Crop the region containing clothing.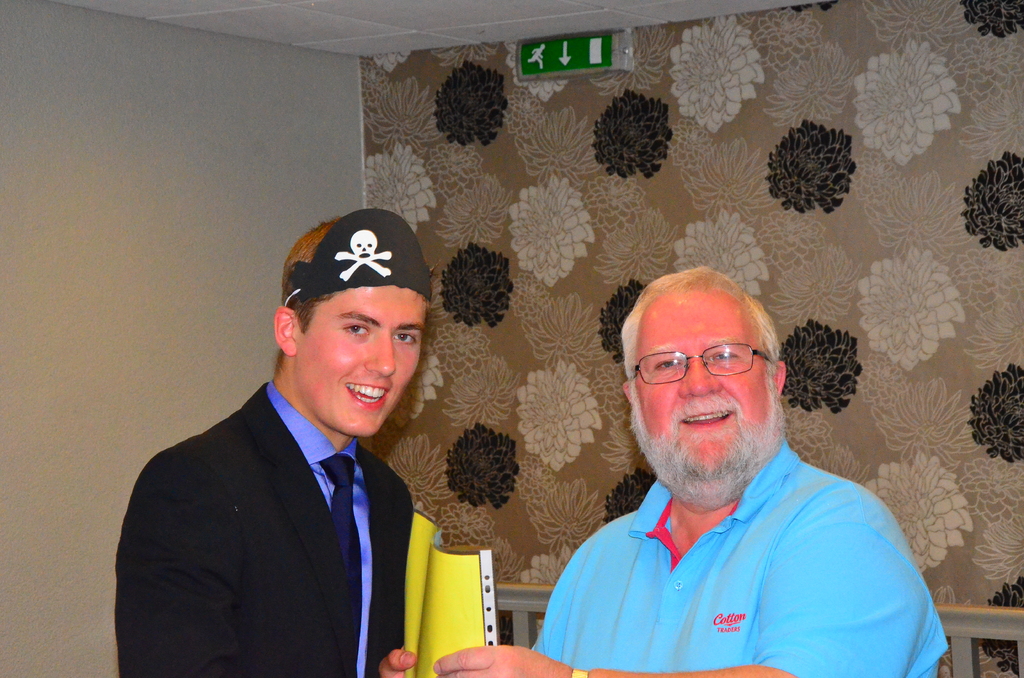
Crop region: [531,437,950,677].
